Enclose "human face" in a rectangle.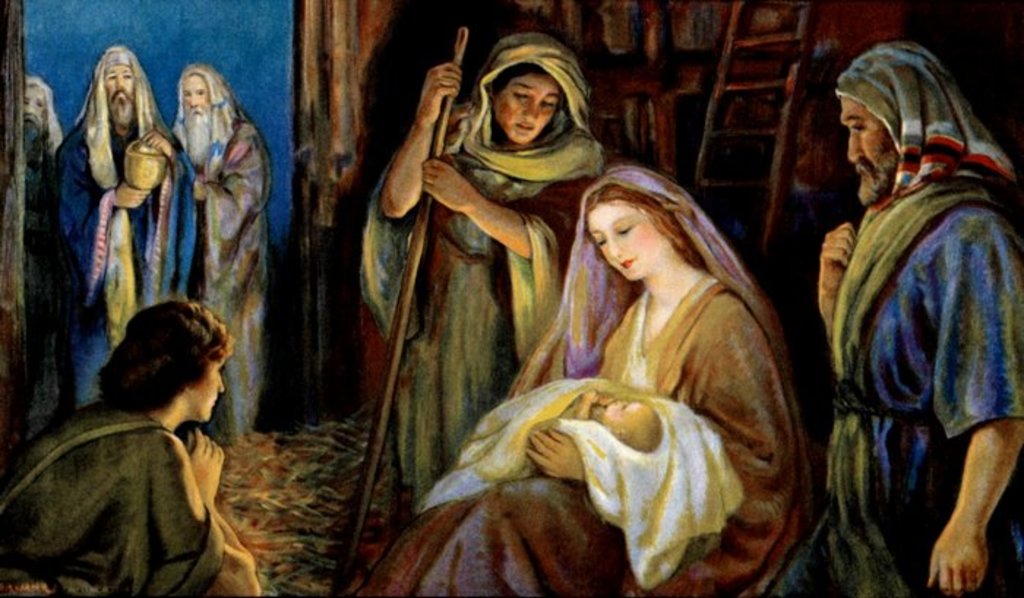
left=184, top=73, right=209, bottom=118.
